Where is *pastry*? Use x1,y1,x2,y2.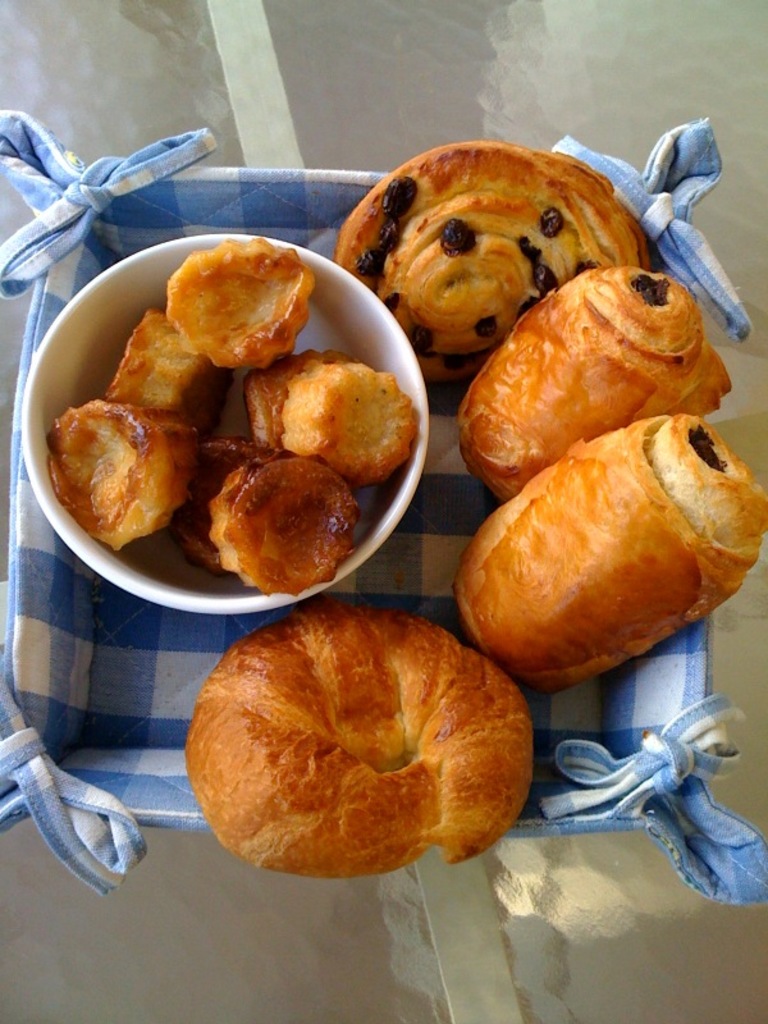
108,311,238,451.
